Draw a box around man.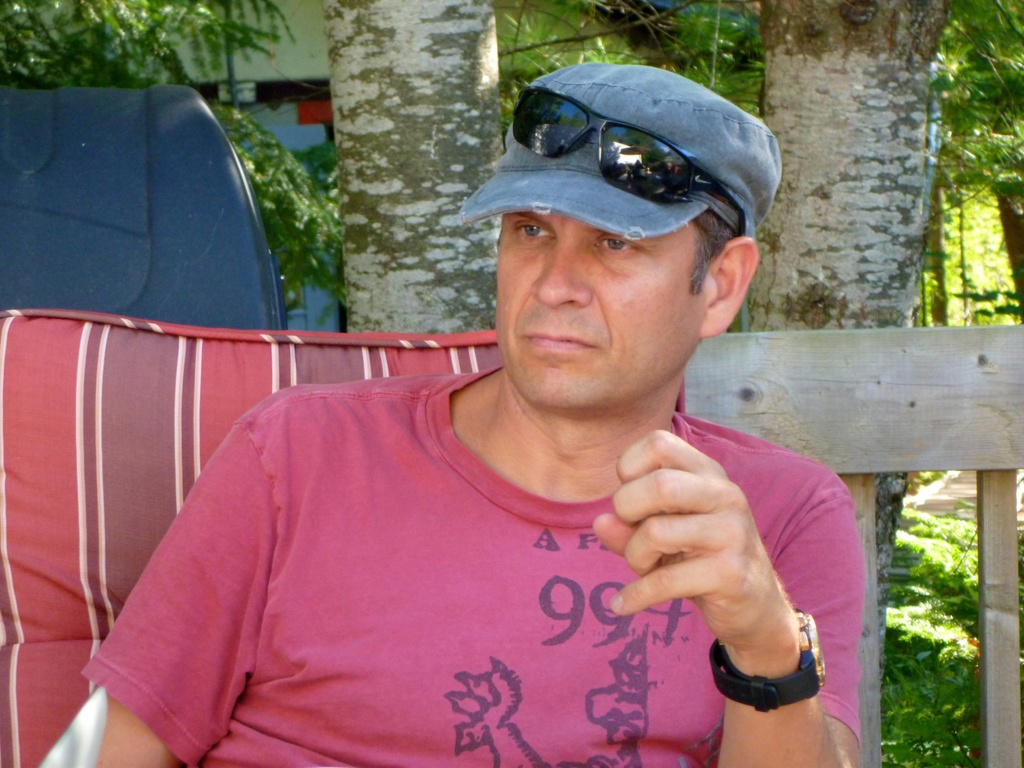
(x1=80, y1=64, x2=862, y2=767).
